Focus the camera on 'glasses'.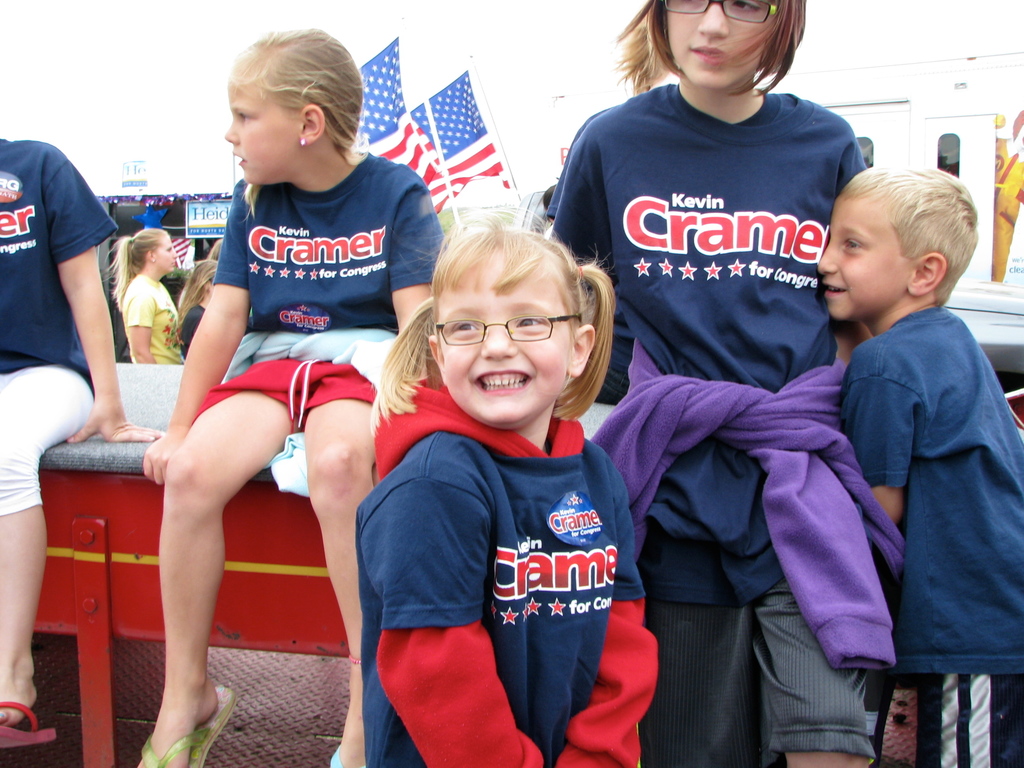
Focus region: <box>428,309,584,360</box>.
